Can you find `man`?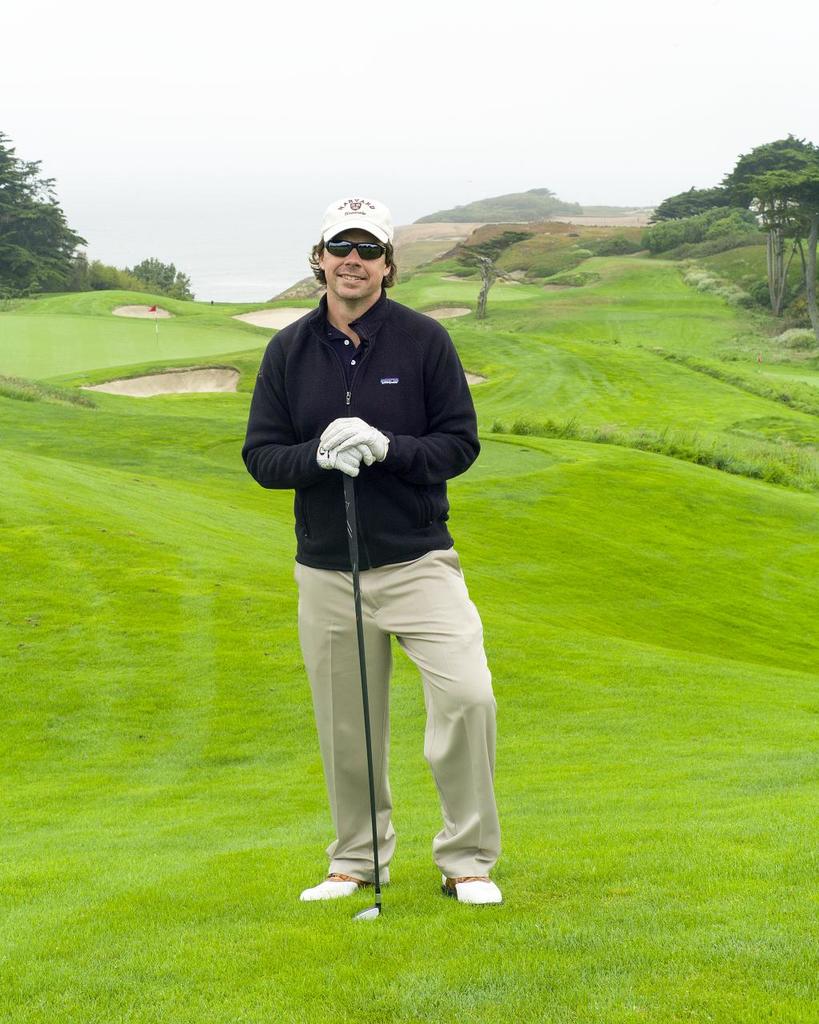
Yes, bounding box: [222, 222, 536, 909].
